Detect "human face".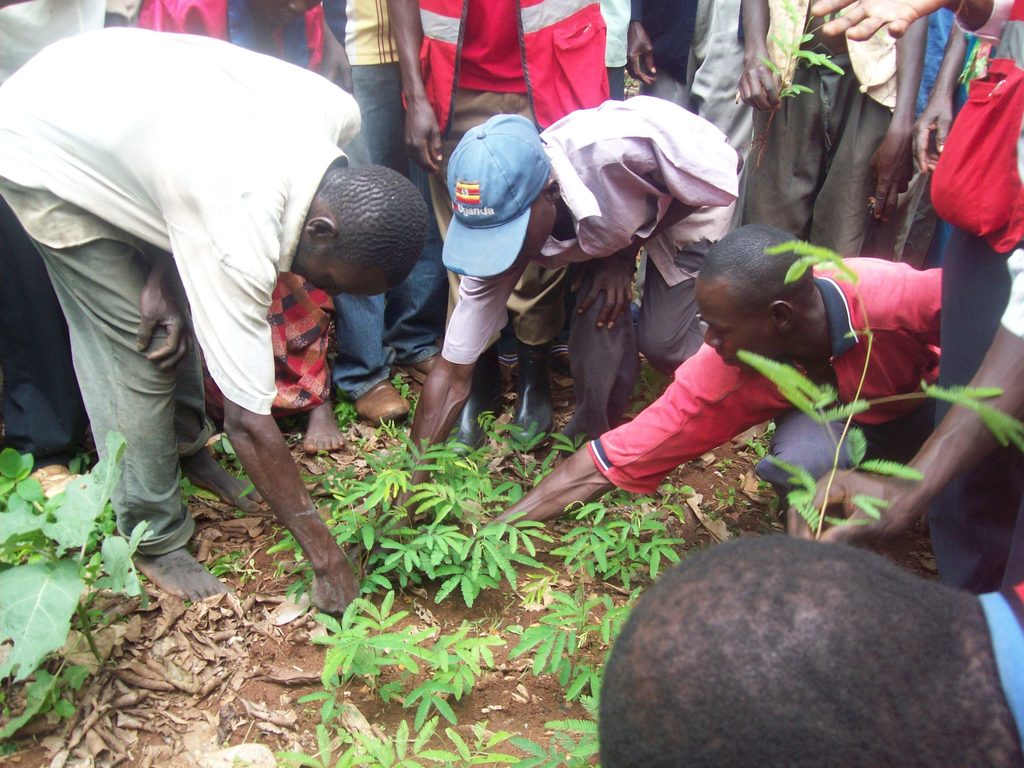
Detected at (left=287, top=240, right=394, bottom=298).
